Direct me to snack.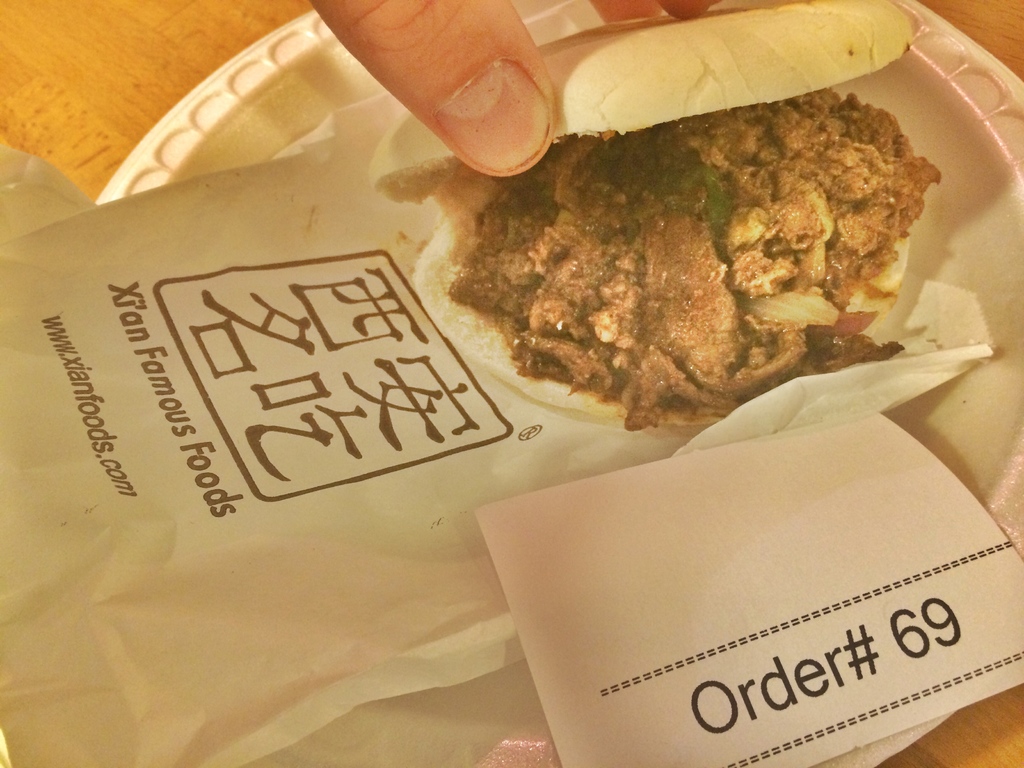
Direction: [x1=435, y1=58, x2=949, y2=449].
